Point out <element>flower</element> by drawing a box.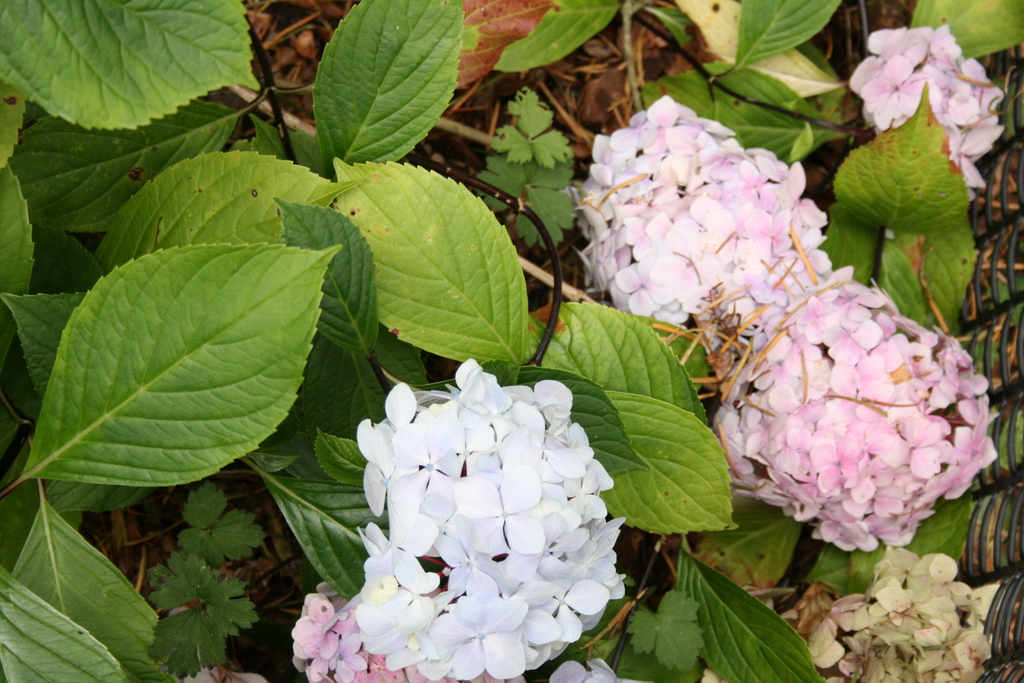
box(181, 659, 266, 682).
